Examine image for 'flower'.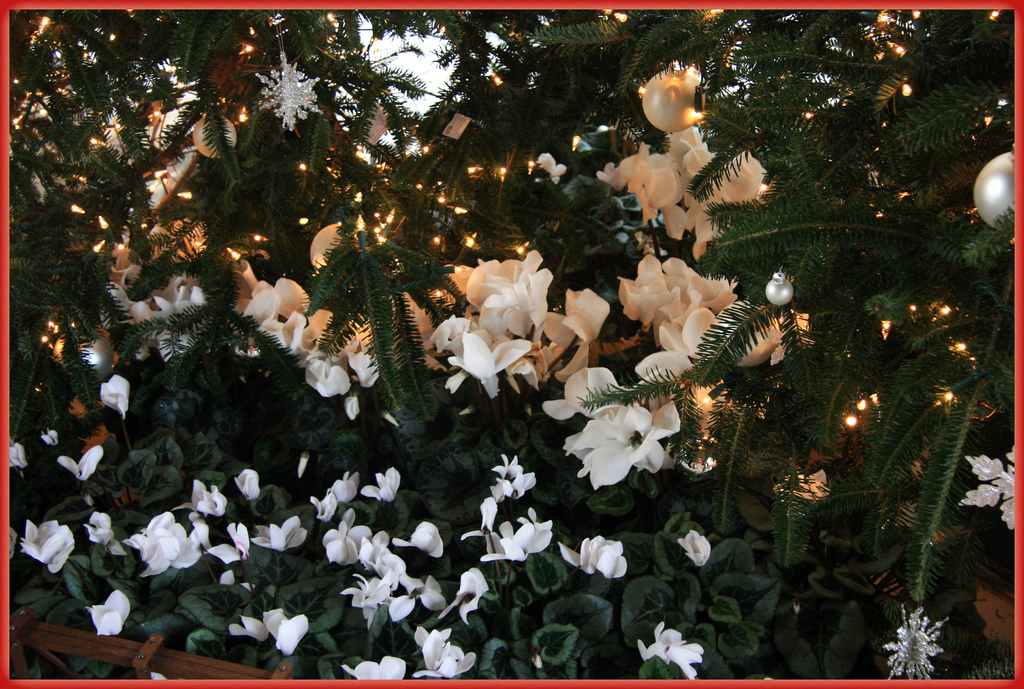
Examination result: 100/373/134/415.
